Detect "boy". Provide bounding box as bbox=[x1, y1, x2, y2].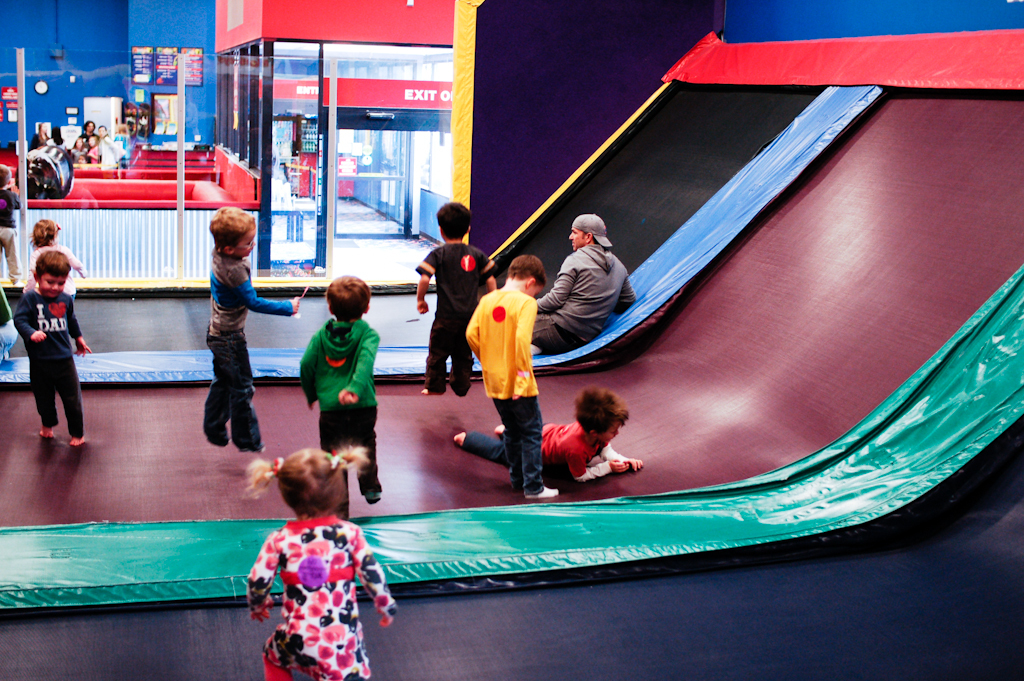
bbox=[9, 255, 91, 447].
